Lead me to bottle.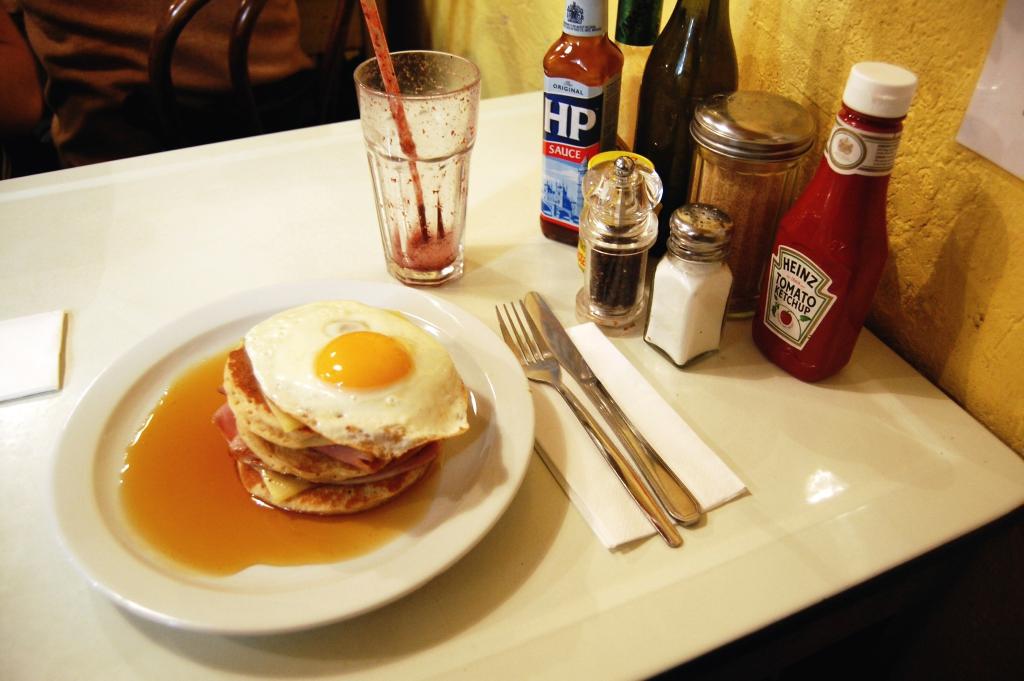
Lead to (643,0,755,268).
